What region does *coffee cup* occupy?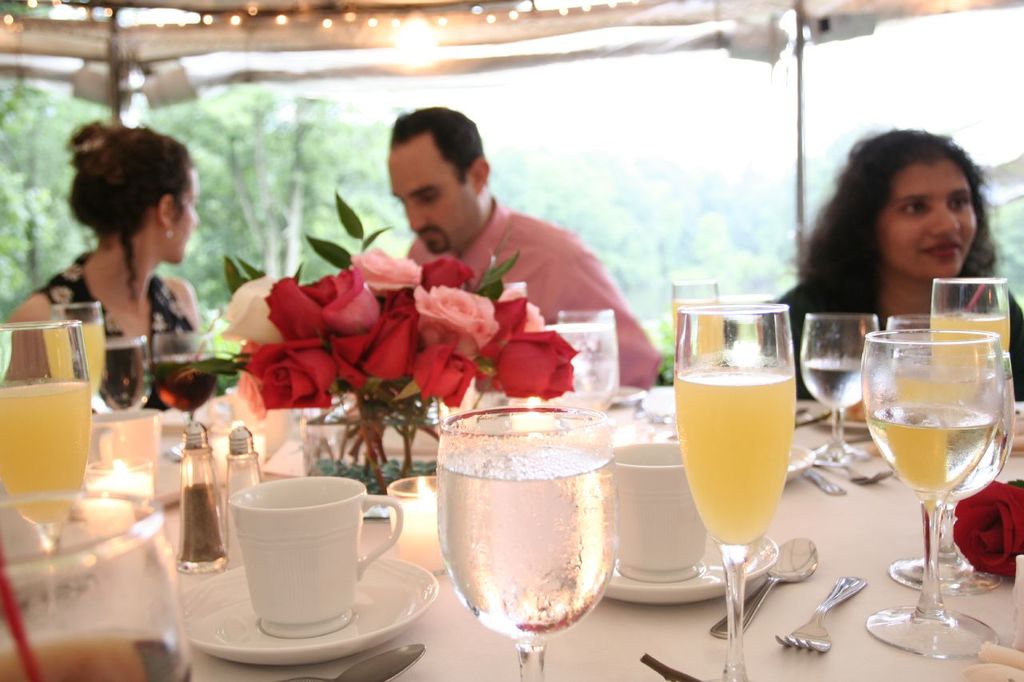
crop(612, 444, 706, 582).
